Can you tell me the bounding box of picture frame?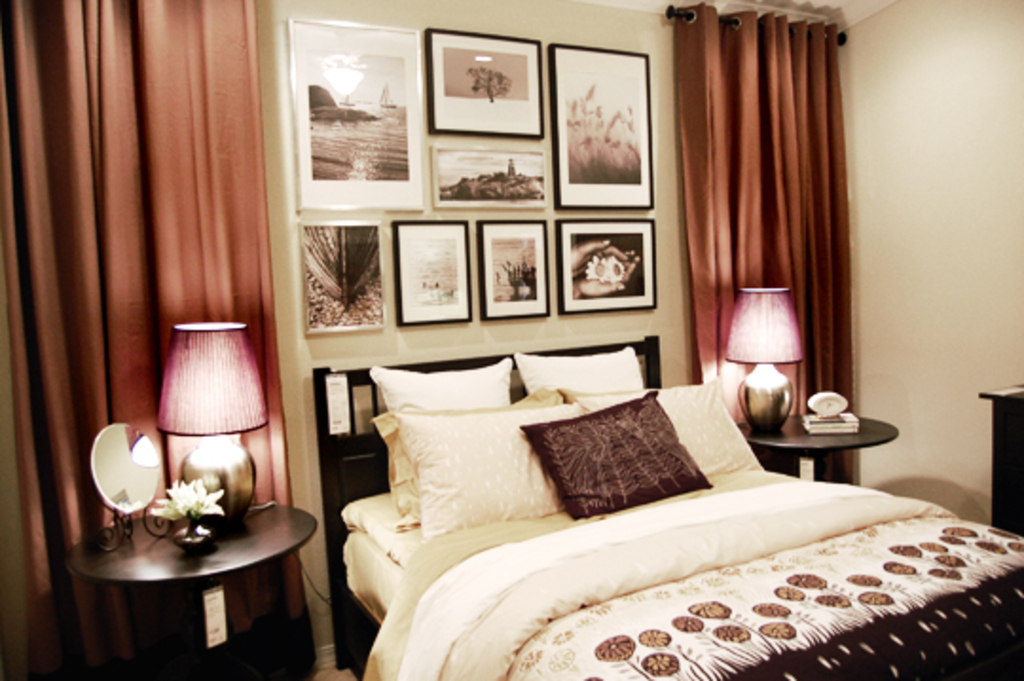
<box>400,212,476,324</box>.
